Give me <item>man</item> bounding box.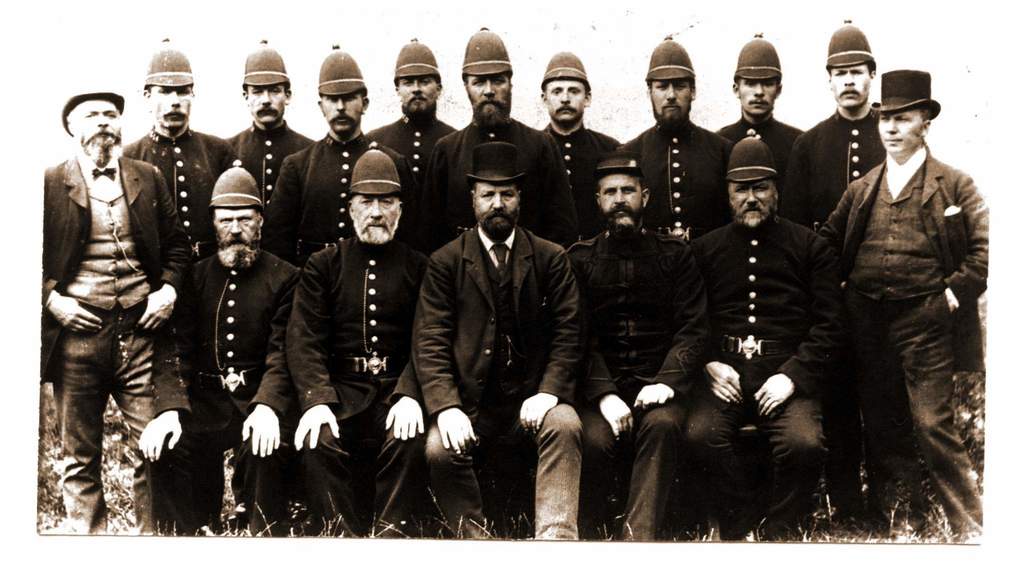
x1=367 y1=44 x2=474 y2=230.
